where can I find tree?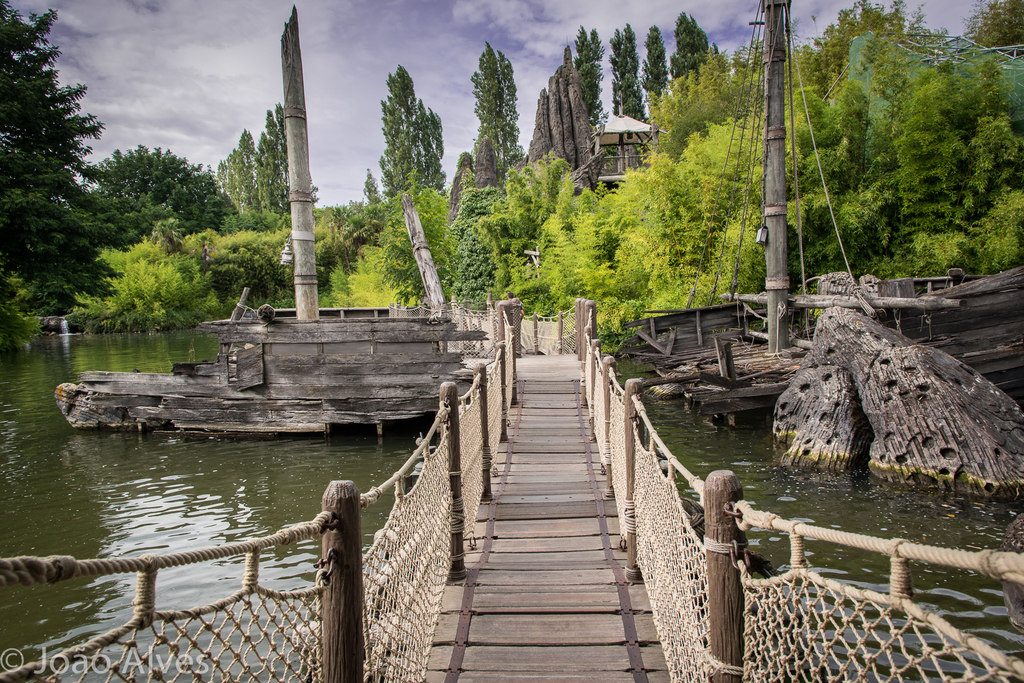
You can find it at rect(788, 0, 1023, 267).
